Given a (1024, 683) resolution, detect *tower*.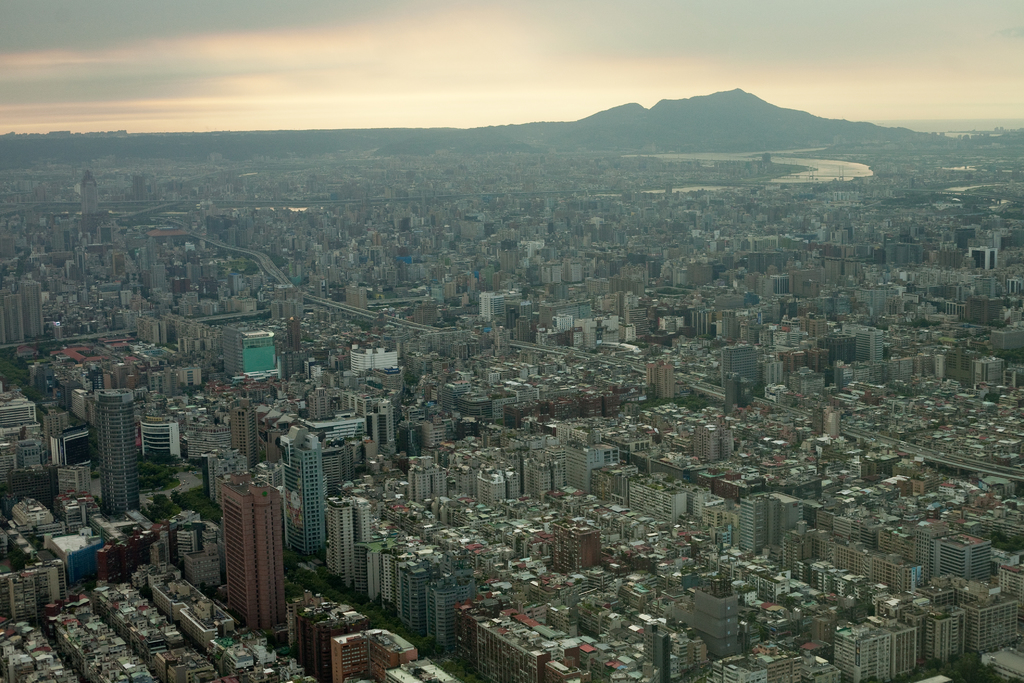
<box>323,495,369,588</box>.
